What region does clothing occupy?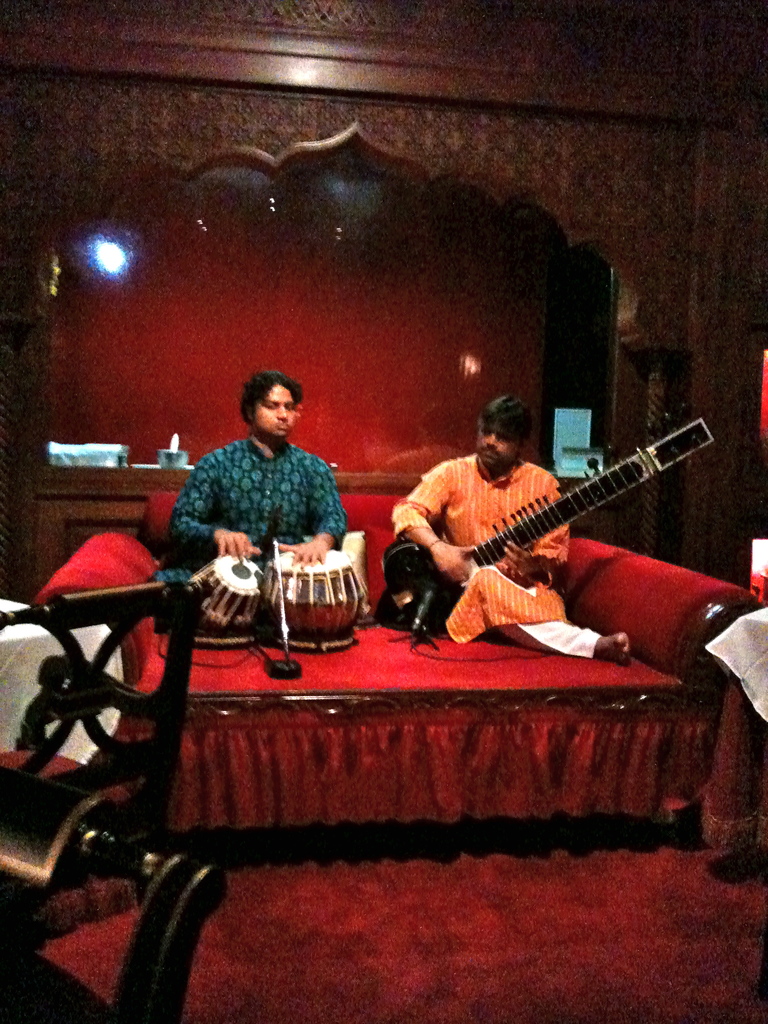
0,598,126,765.
